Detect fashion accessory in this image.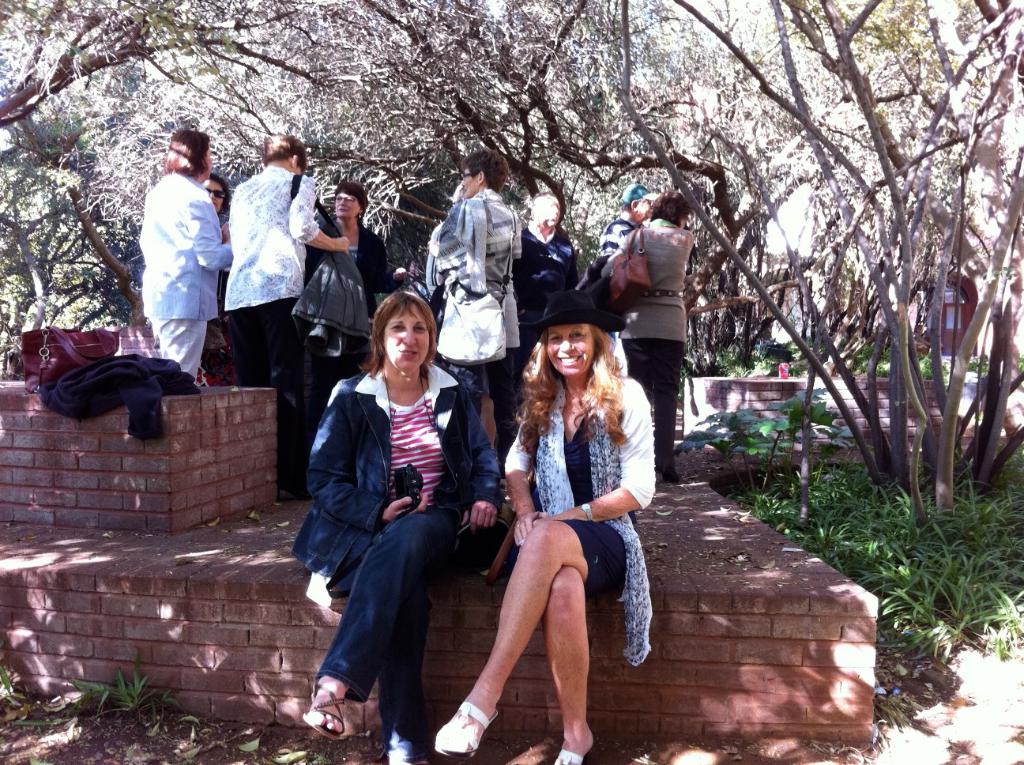
Detection: (x1=436, y1=205, x2=510, y2=366).
